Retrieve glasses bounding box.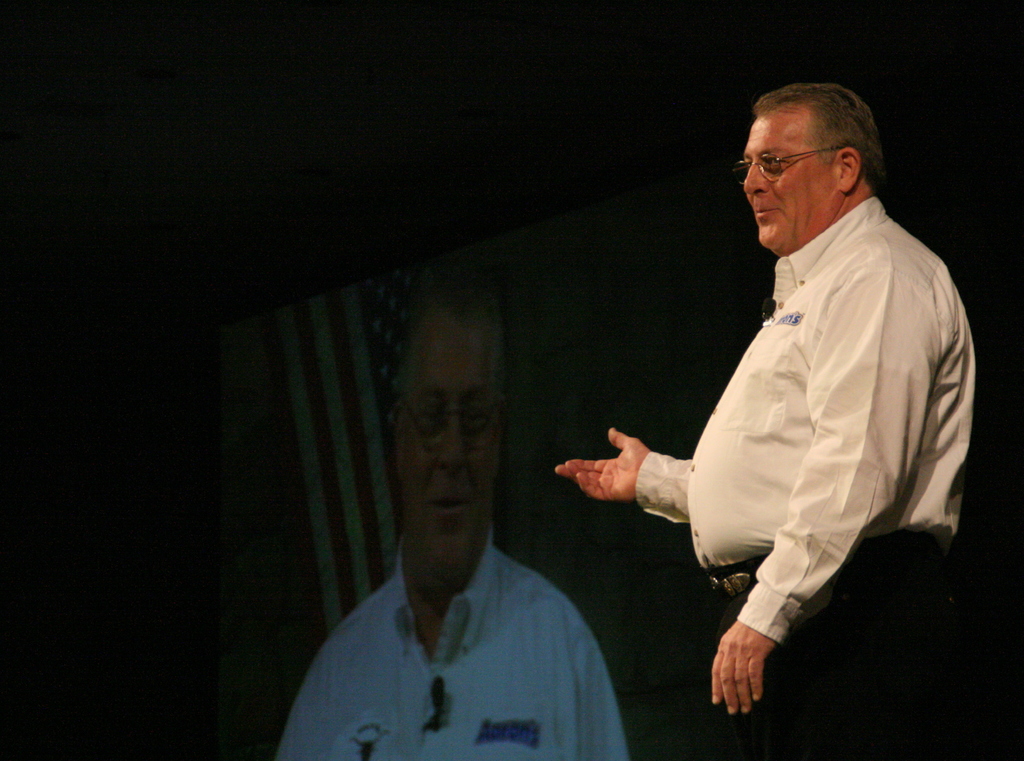
Bounding box: region(732, 148, 858, 184).
